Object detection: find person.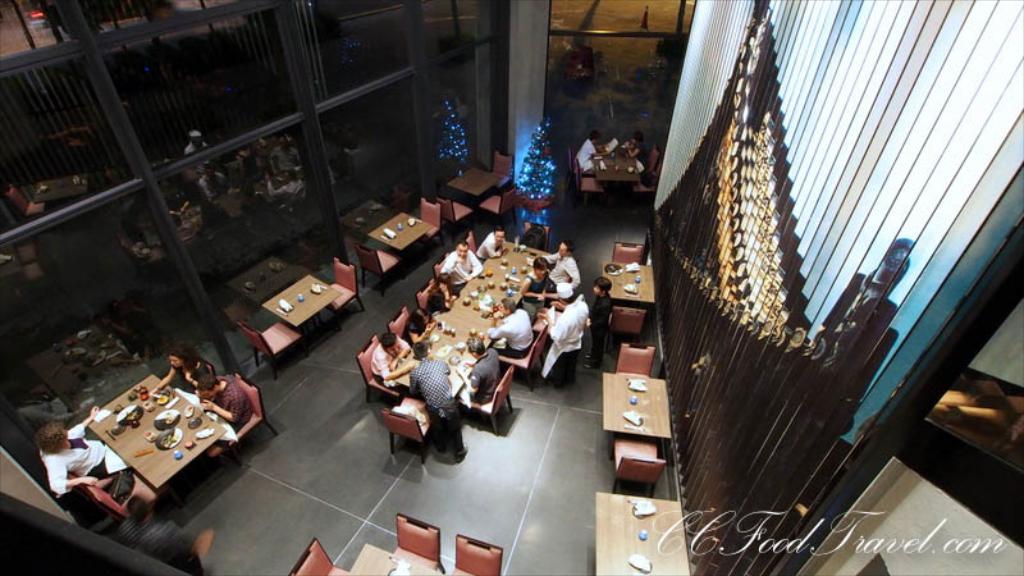
<region>467, 333, 503, 403</region>.
